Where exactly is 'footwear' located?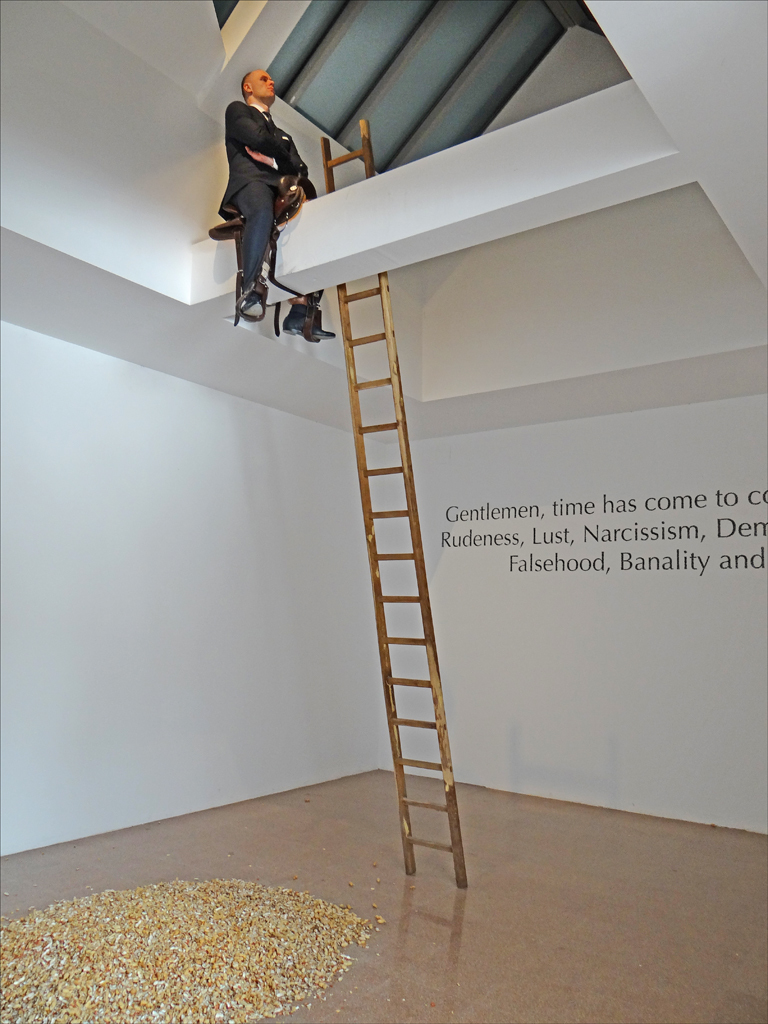
Its bounding box is 281,299,334,338.
